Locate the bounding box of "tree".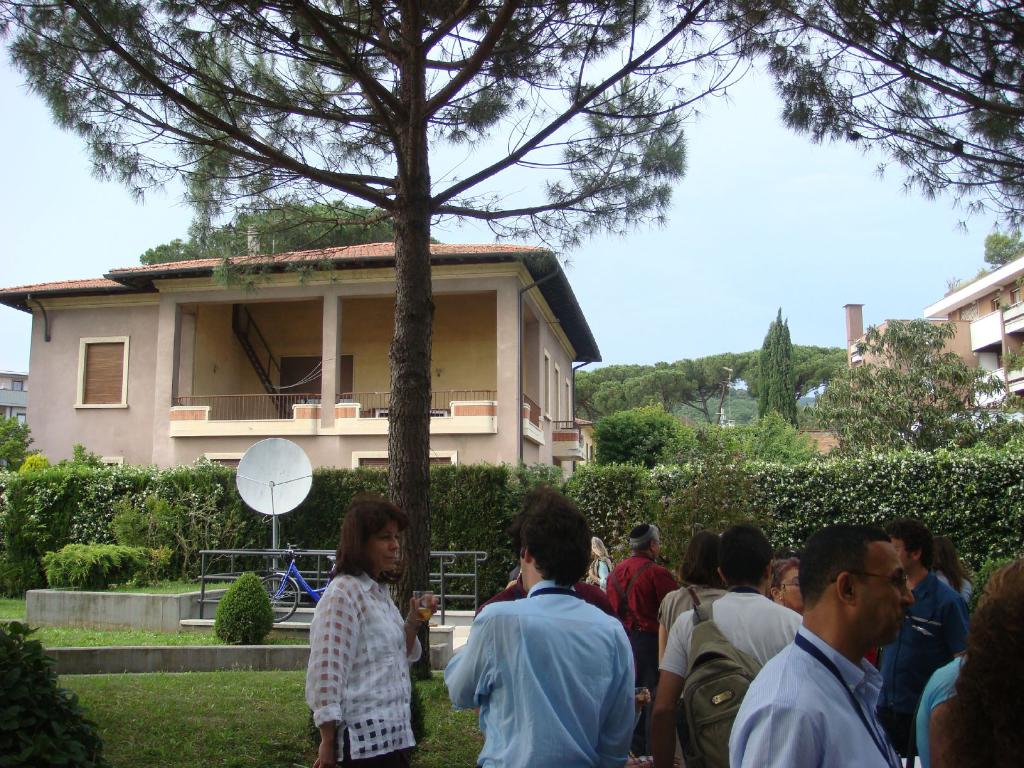
Bounding box: [0, 0, 761, 683].
